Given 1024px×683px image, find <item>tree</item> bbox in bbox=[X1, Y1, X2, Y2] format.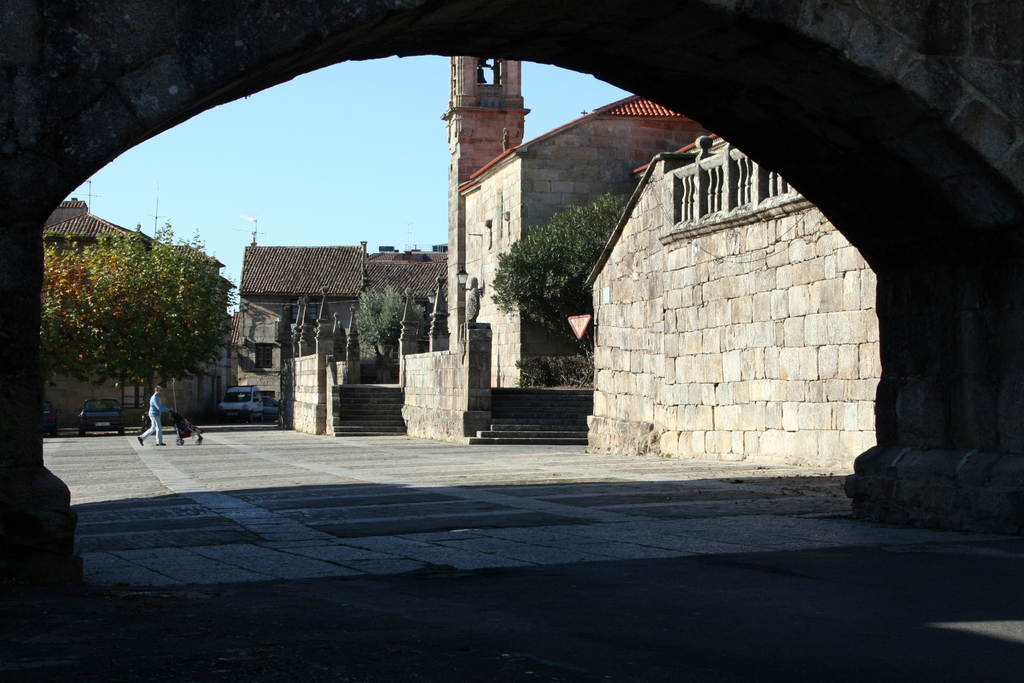
bbox=[35, 217, 230, 386].
